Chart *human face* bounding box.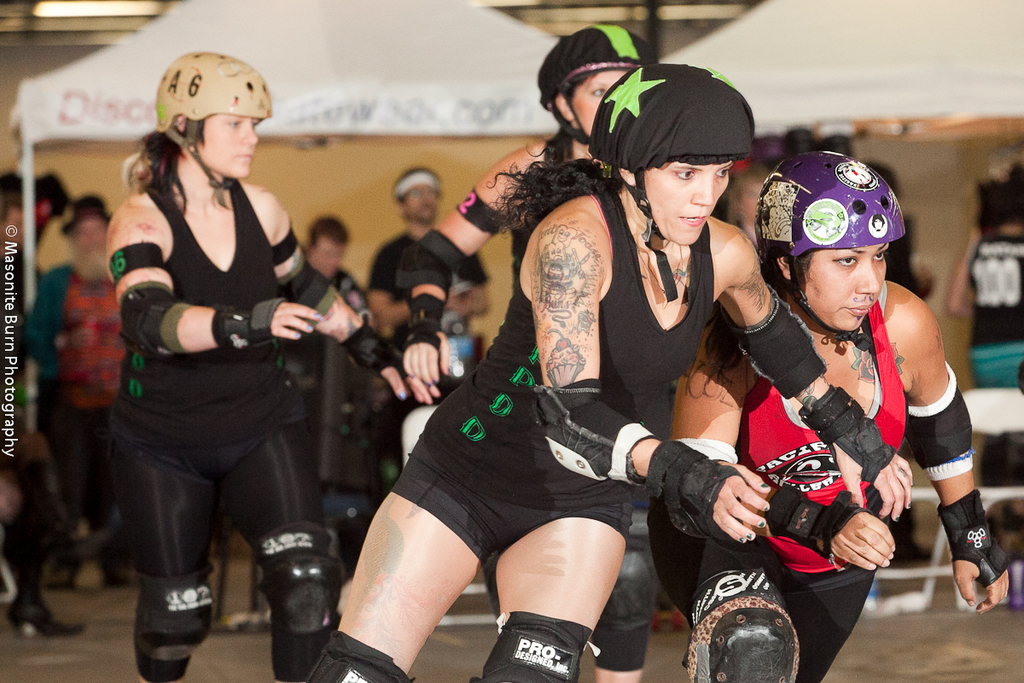
Charted: <box>791,241,897,343</box>.
